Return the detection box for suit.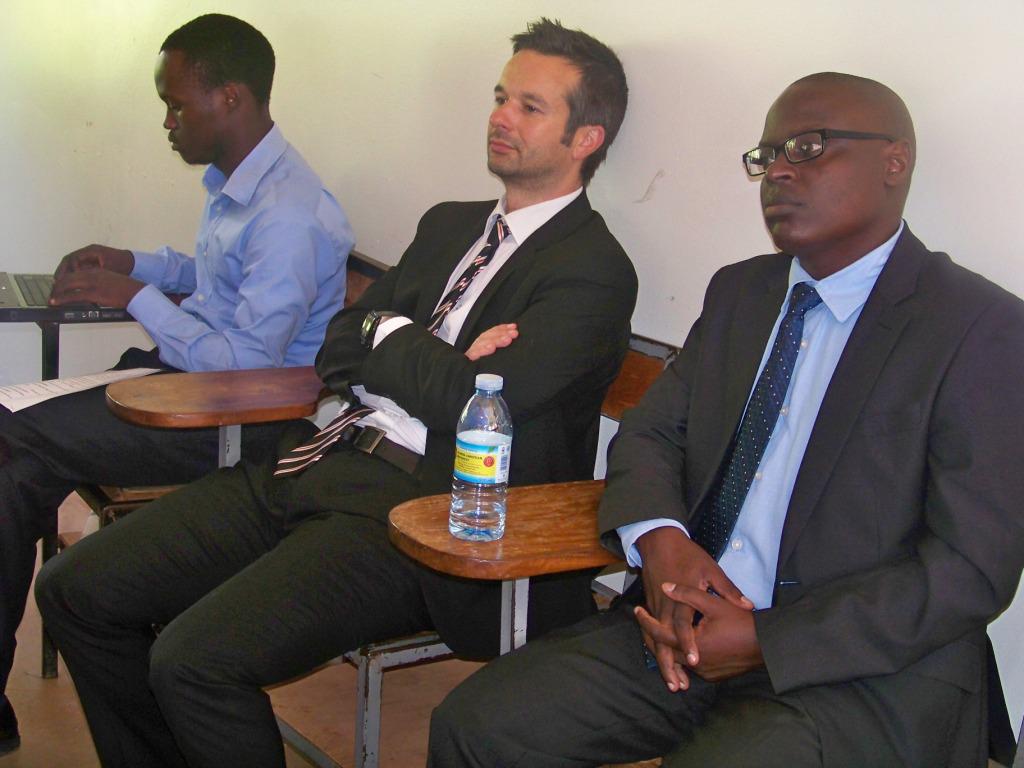
(37, 187, 632, 764).
